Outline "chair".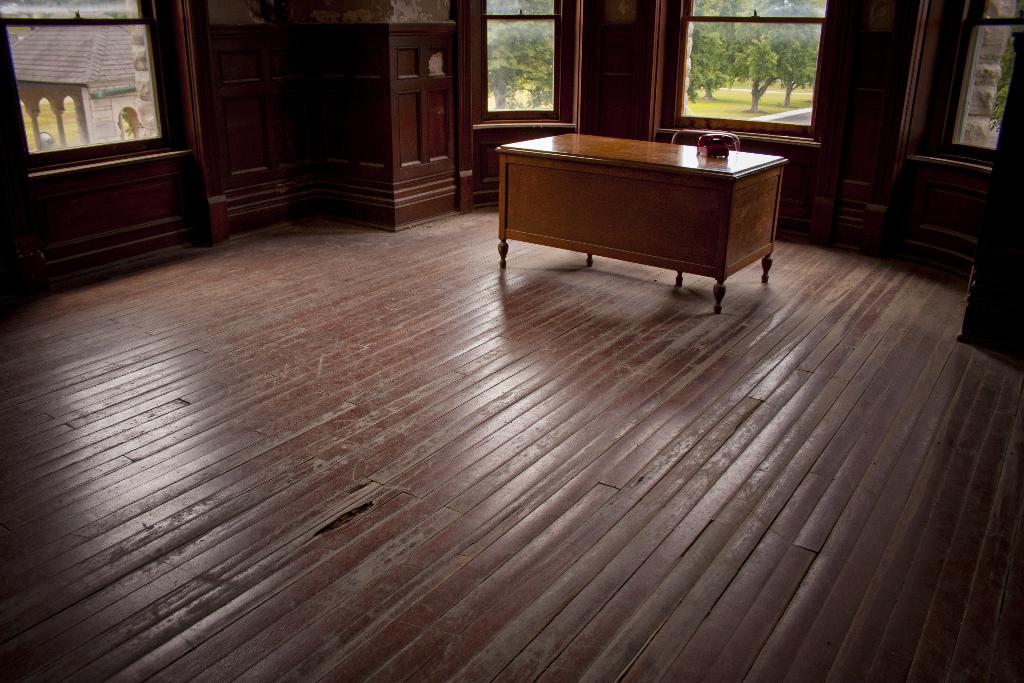
Outline: {"x1": 671, "y1": 128, "x2": 740, "y2": 149}.
